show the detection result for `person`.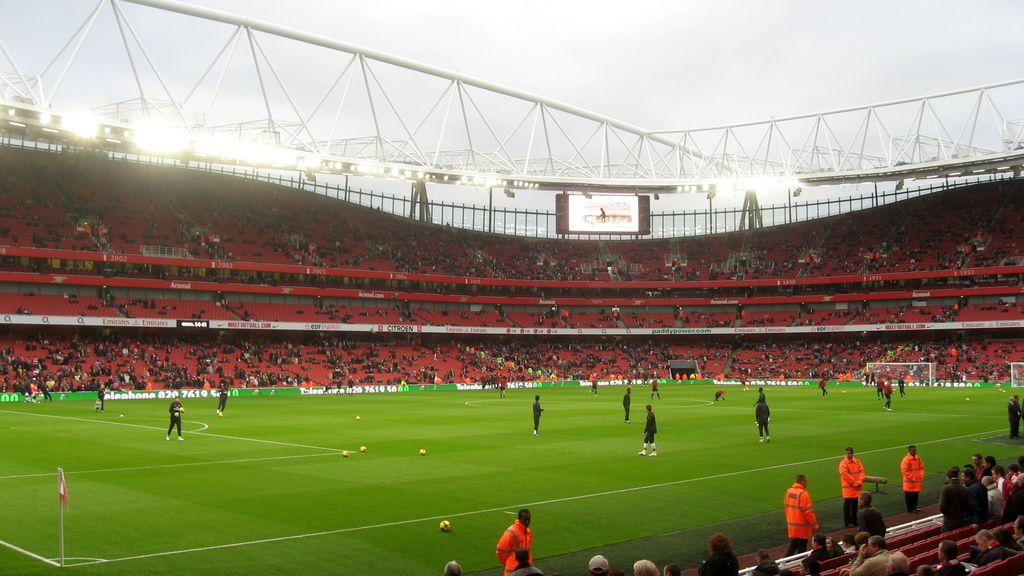
bbox=[938, 538, 978, 575].
